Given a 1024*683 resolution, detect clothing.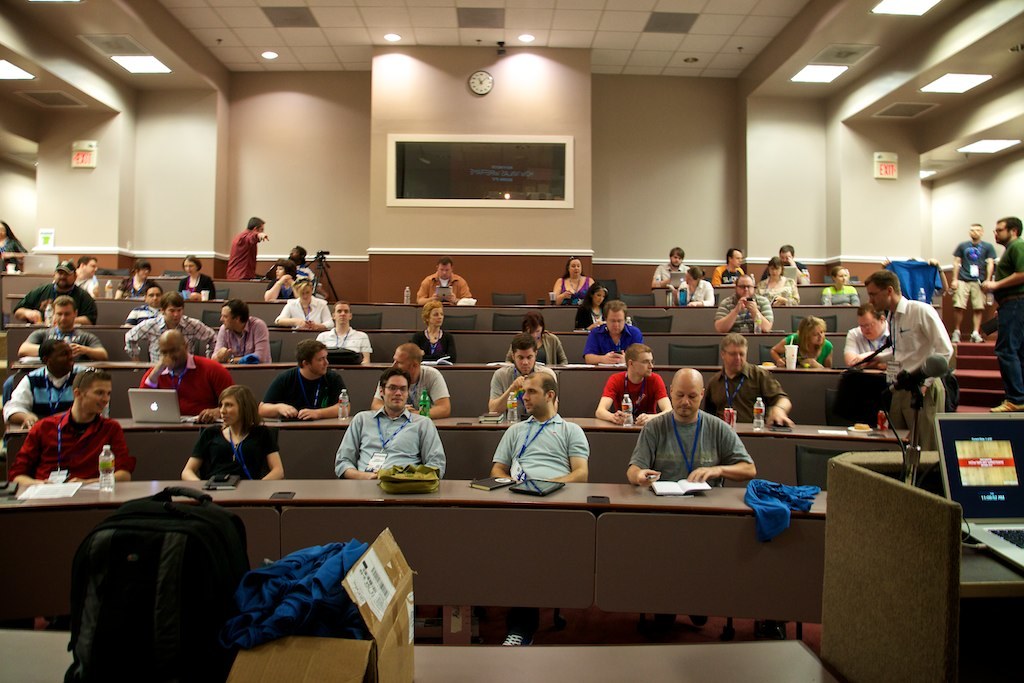
l=484, t=404, r=593, b=483.
